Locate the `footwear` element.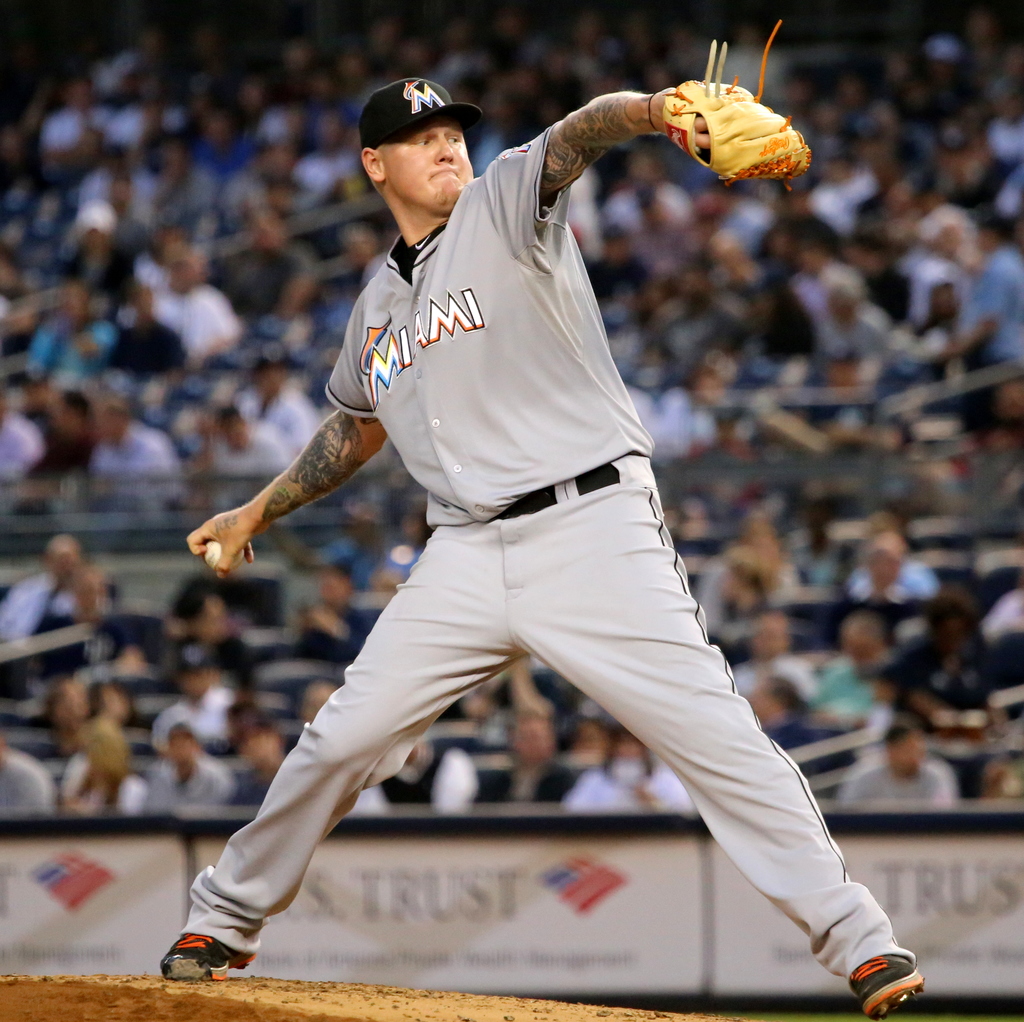
Element bbox: bbox=(851, 953, 925, 1021).
